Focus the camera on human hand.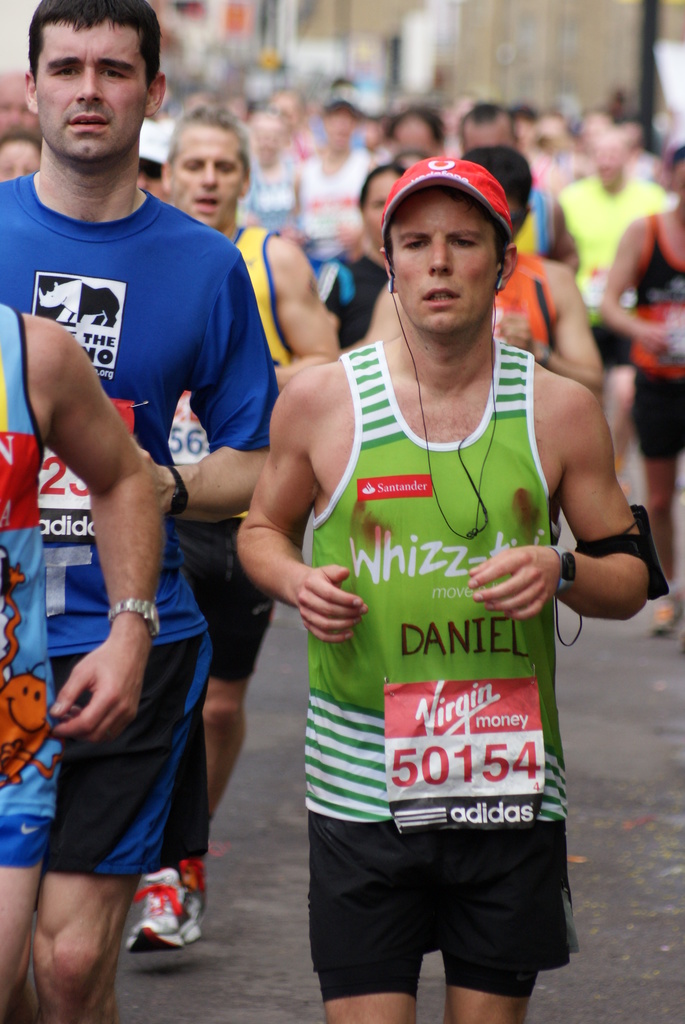
Focus region: [130,435,173,521].
